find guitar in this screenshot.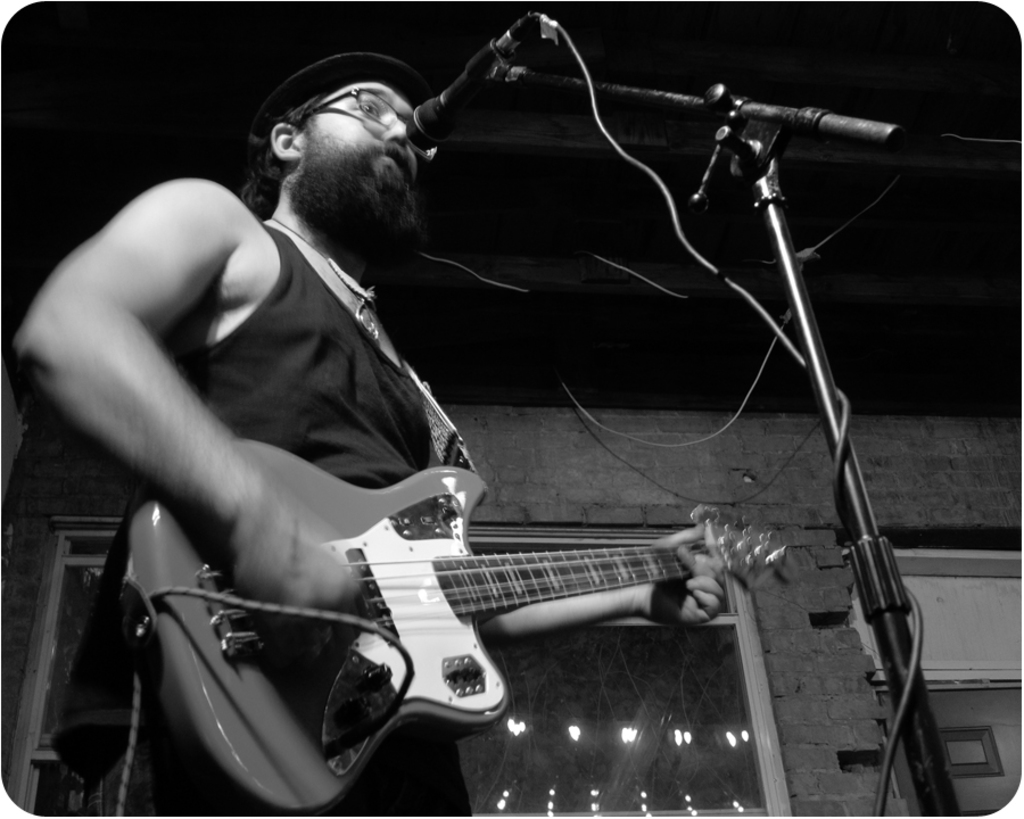
The bounding box for guitar is 117,437,788,818.
